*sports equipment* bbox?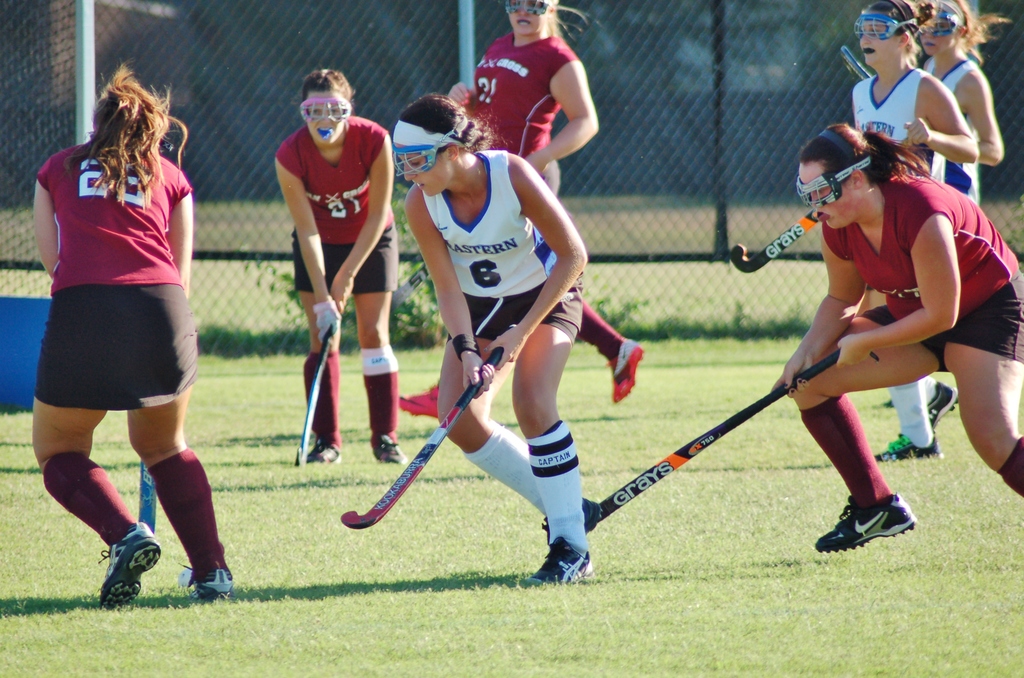
crop(101, 522, 163, 609)
